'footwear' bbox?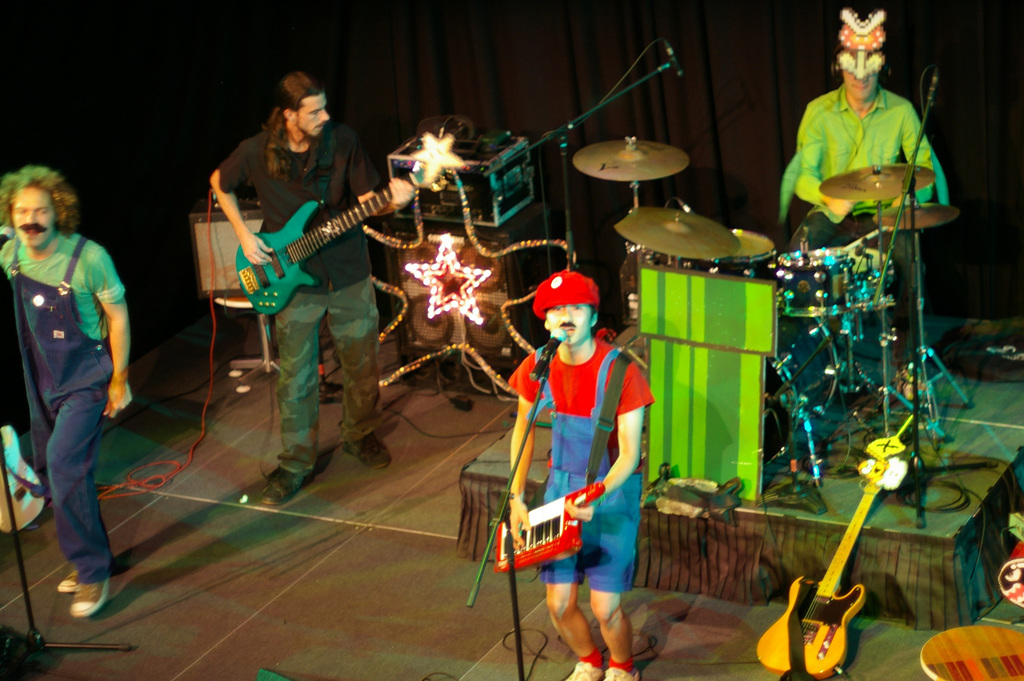
[259,470,313,506]
